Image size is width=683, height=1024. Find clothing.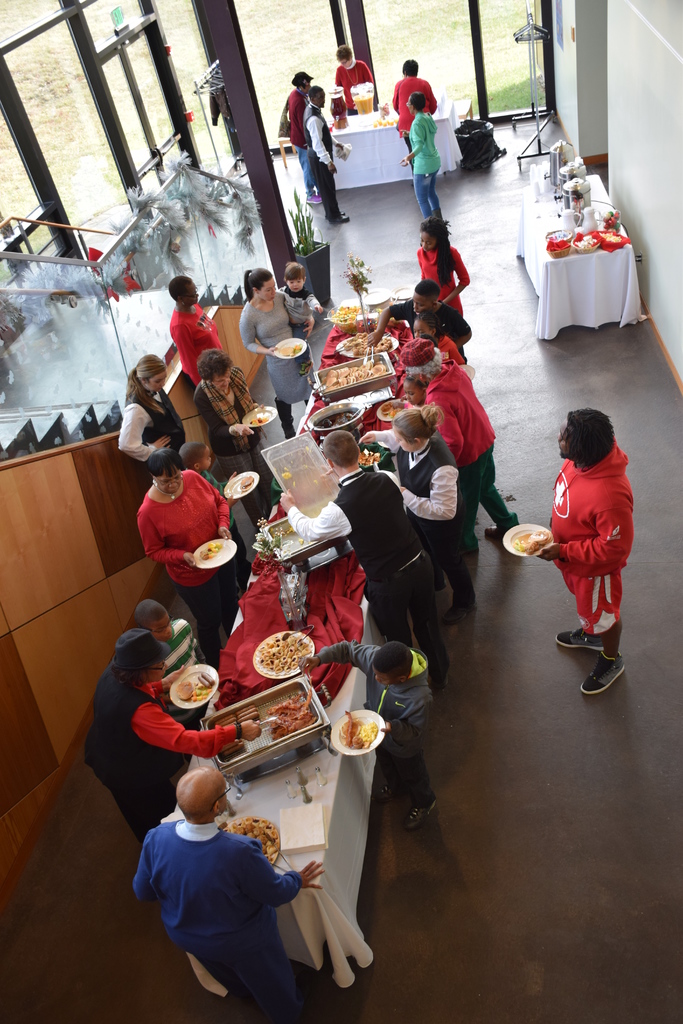
[left=329, top=56, right=372, bottom=114].
